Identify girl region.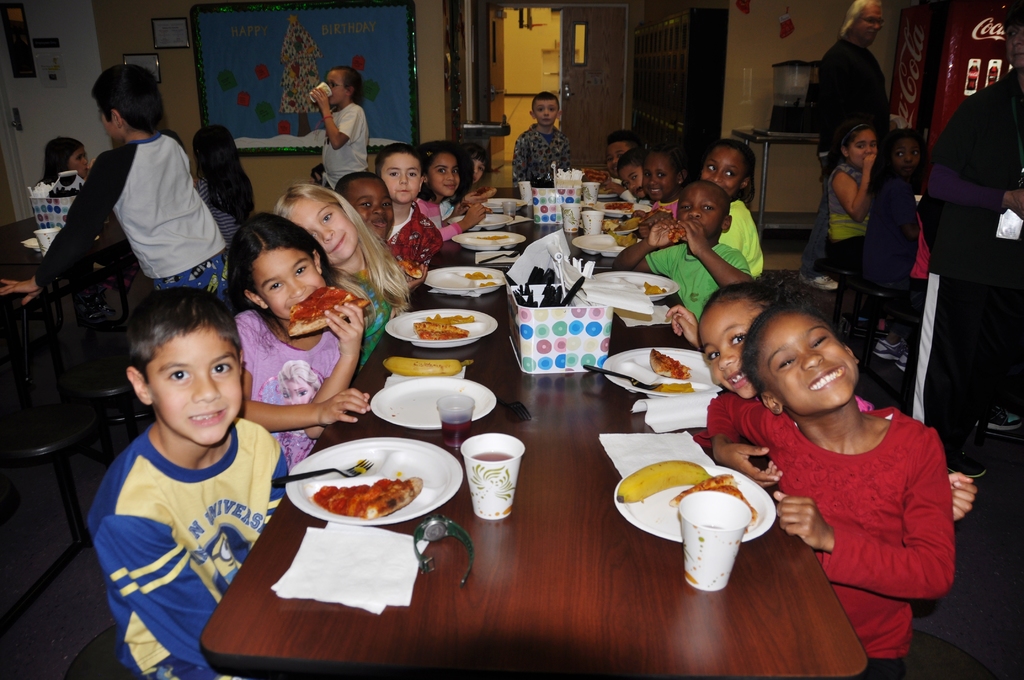
Region: select_region(824, 125, 911, 364).
